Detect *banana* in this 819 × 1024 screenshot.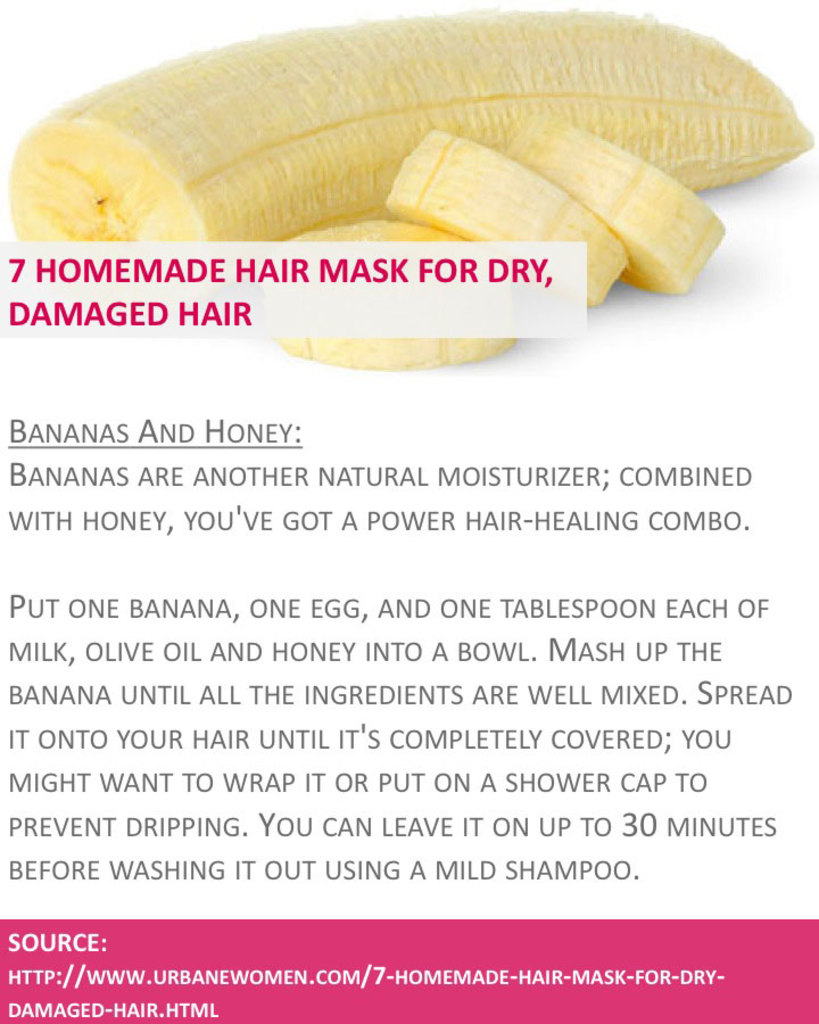
Detection: region(504, 119, 727, 296).
